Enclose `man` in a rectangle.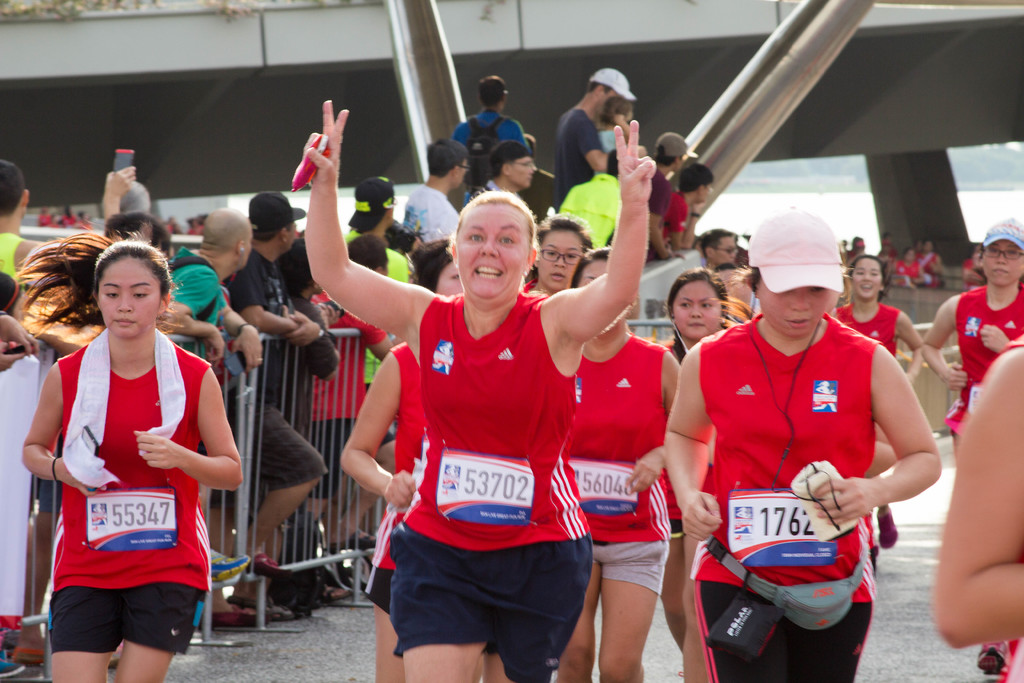
552,58,646,216.
